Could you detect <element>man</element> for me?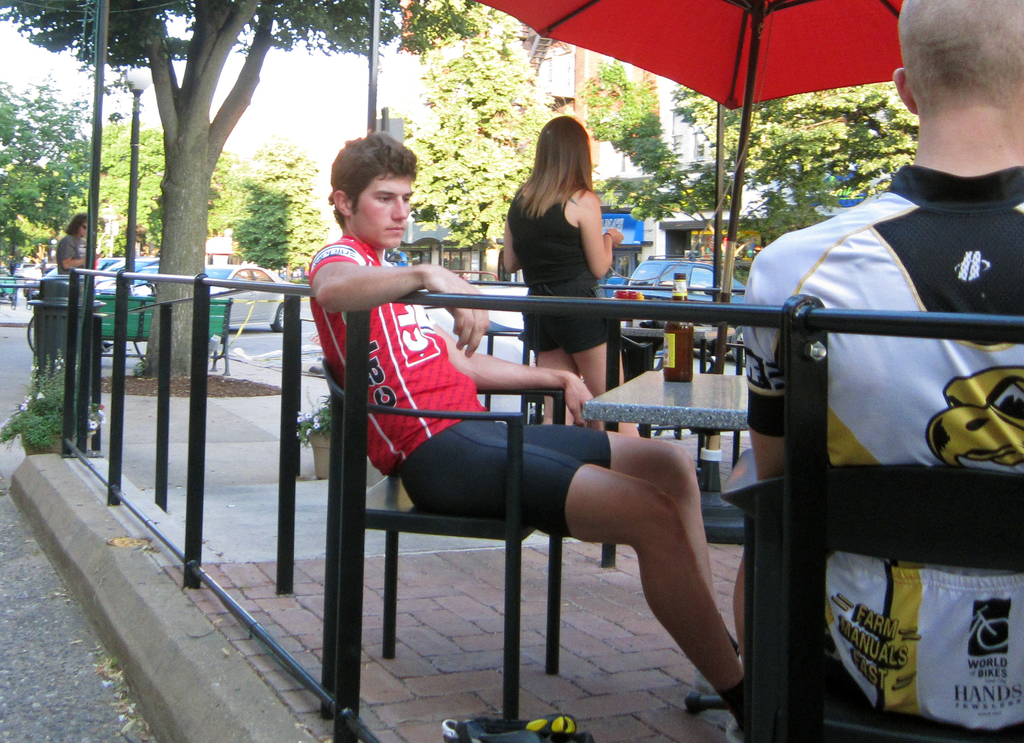
Detection result: BBox(732, 0, 1023, 742).
